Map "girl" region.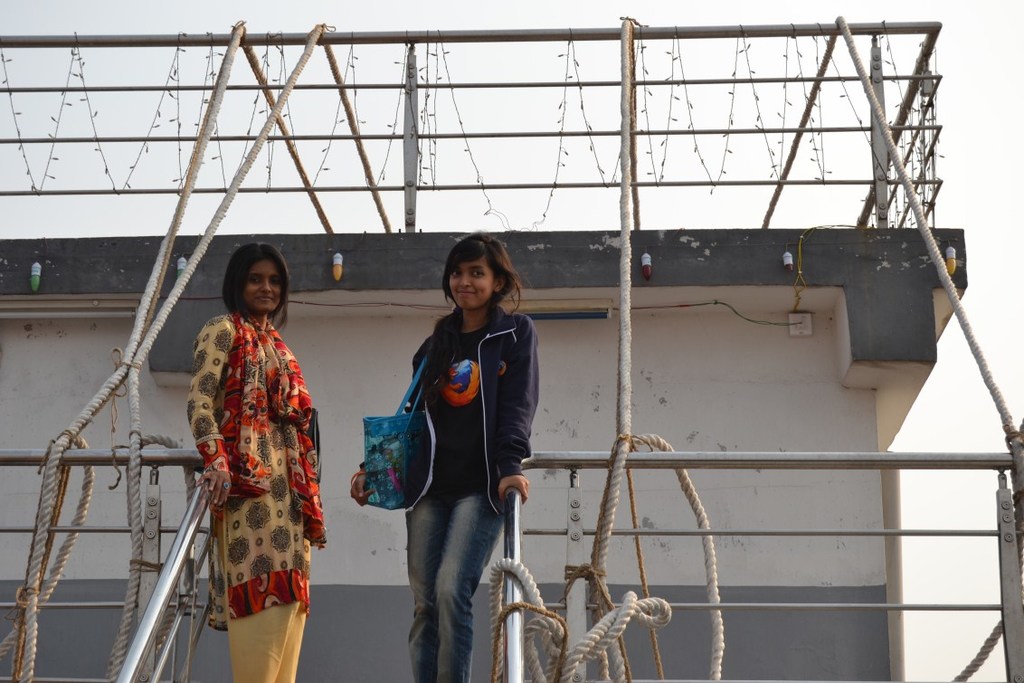
Mapped to bbox(185, 240, 327, 682).
